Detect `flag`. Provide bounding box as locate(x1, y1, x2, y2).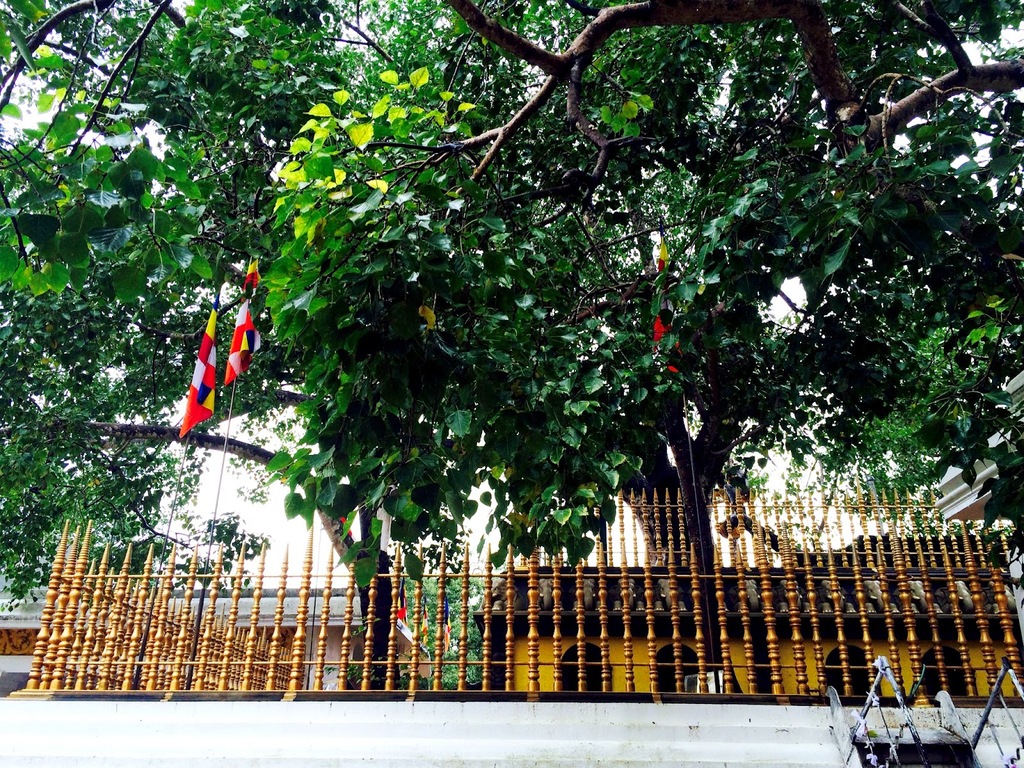
locate(337, 508, 353, 543).
